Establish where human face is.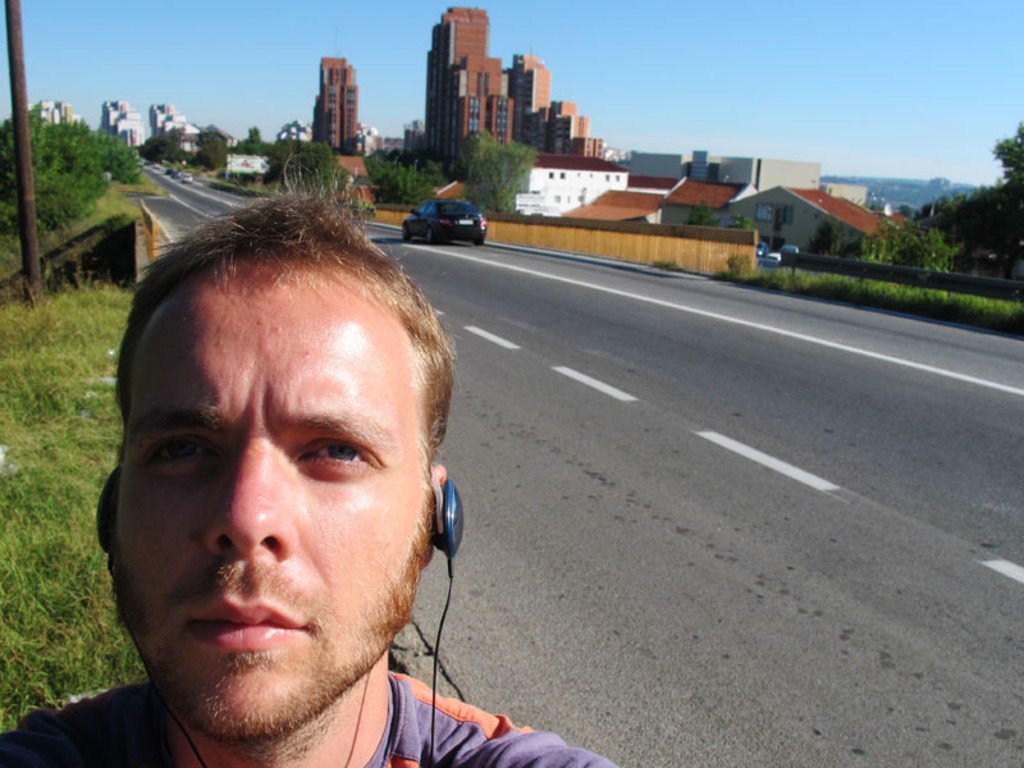
Established at l=105, t=261, r=442, b=739.
